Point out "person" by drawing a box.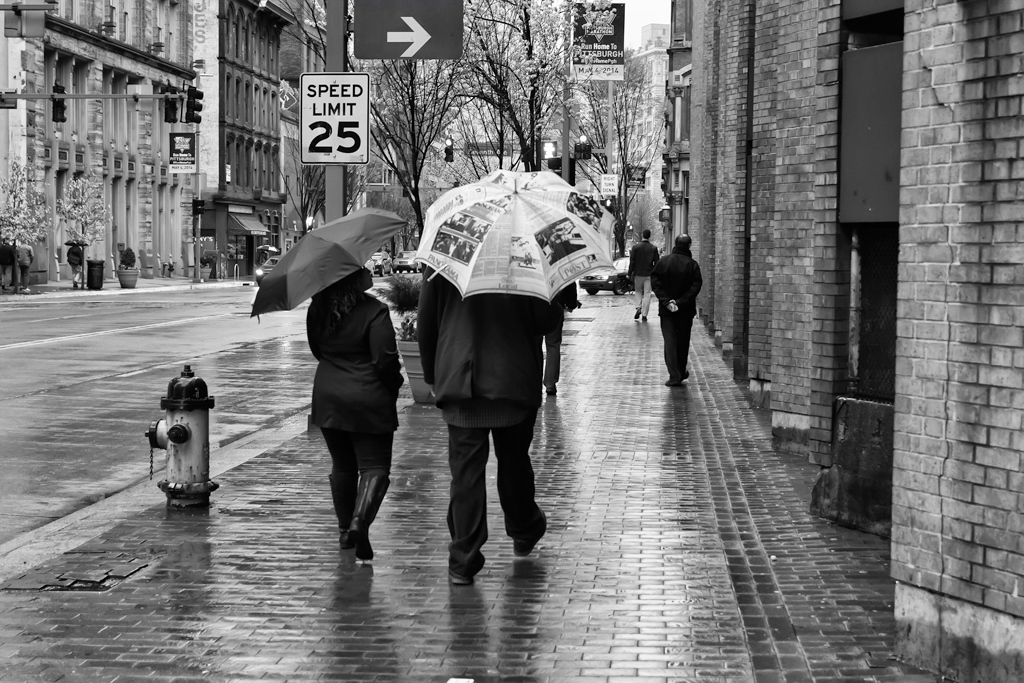
Rect(308, 278, 400, 565).
